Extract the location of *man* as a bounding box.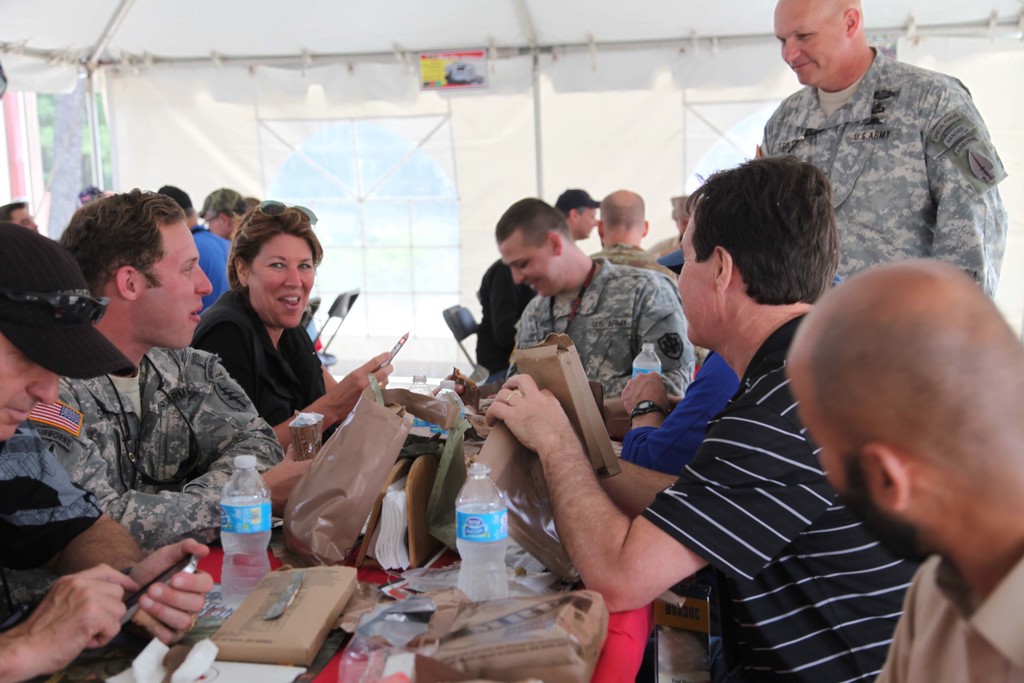
(199, 183, 246, 247).
